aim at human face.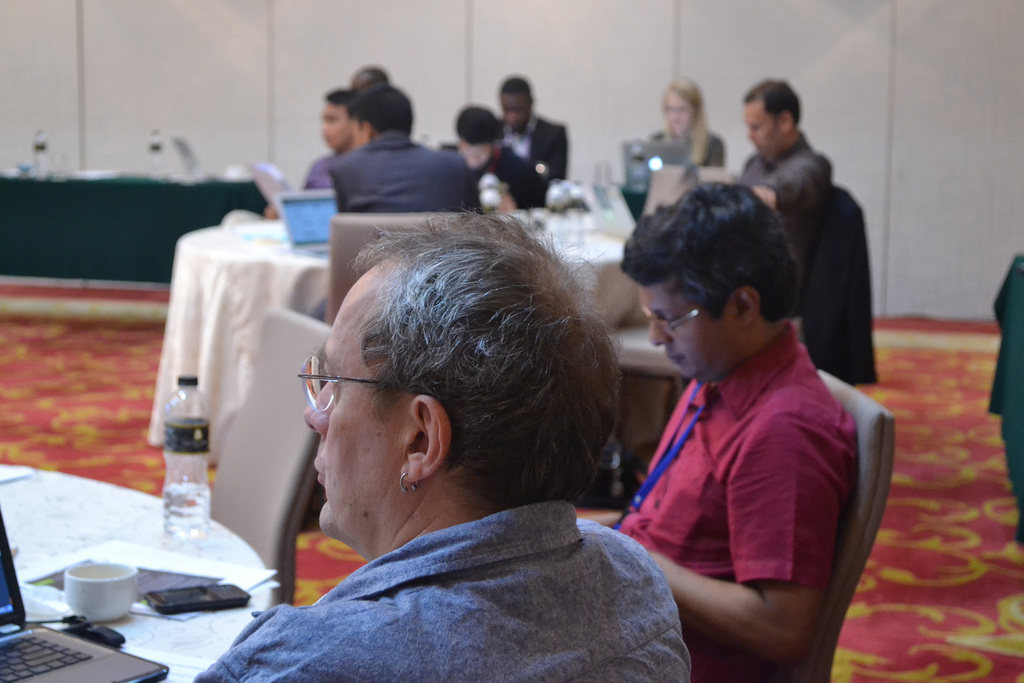
Aimed at (649, 273, 737, 380).
